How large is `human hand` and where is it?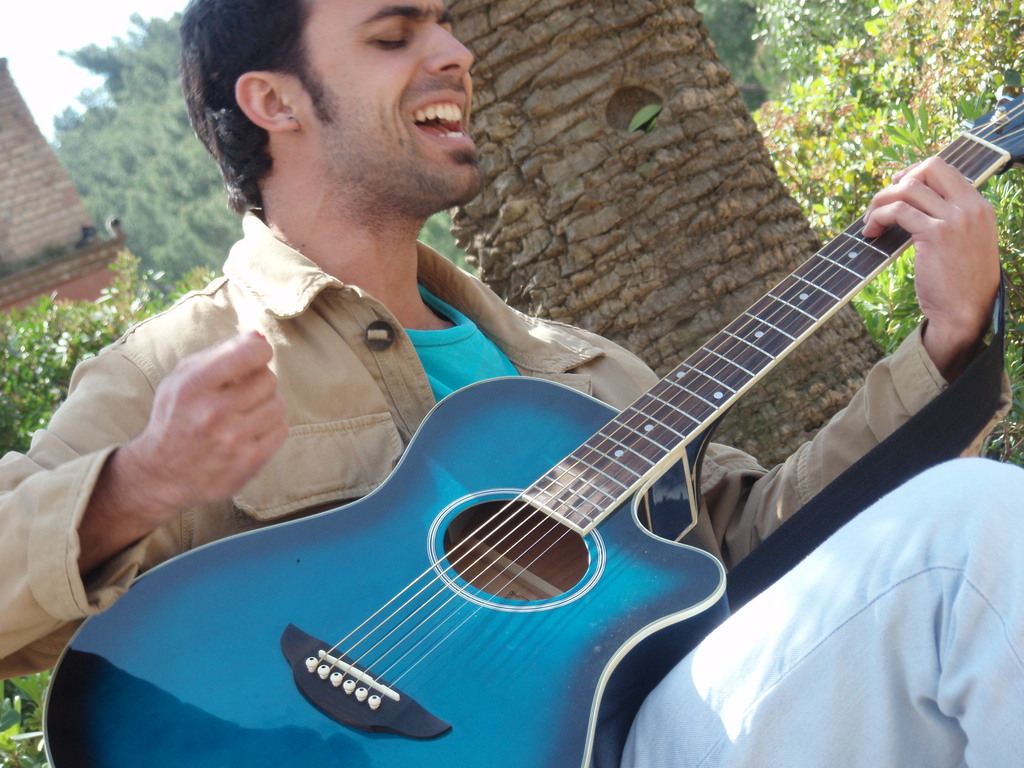
Bounding box: box=[92, 317, 284, 575].
